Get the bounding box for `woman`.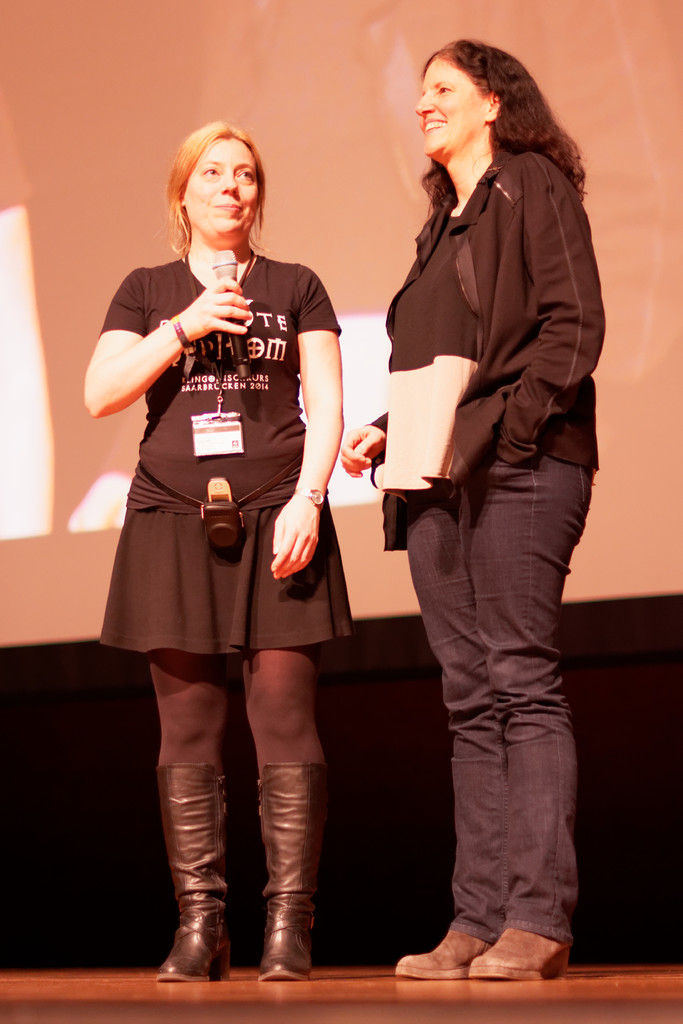
[x1=393, y1=35, x2=602, y2=979].
